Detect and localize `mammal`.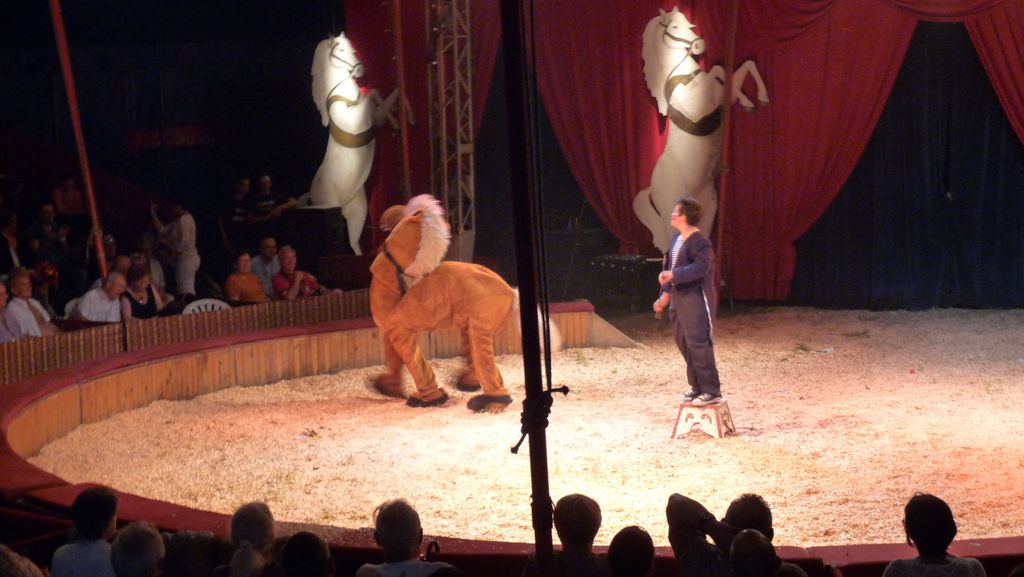
Localized at <box>604,523,659,561</box>.
